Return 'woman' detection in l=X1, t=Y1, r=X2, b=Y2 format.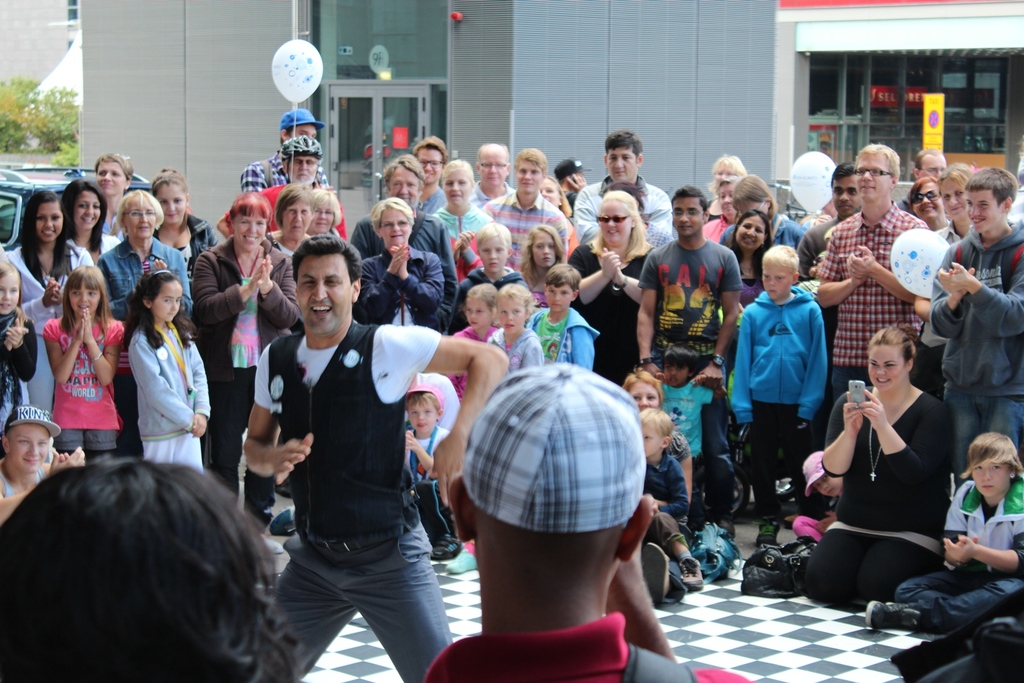
l=623, t=369, r=699, b=529.
